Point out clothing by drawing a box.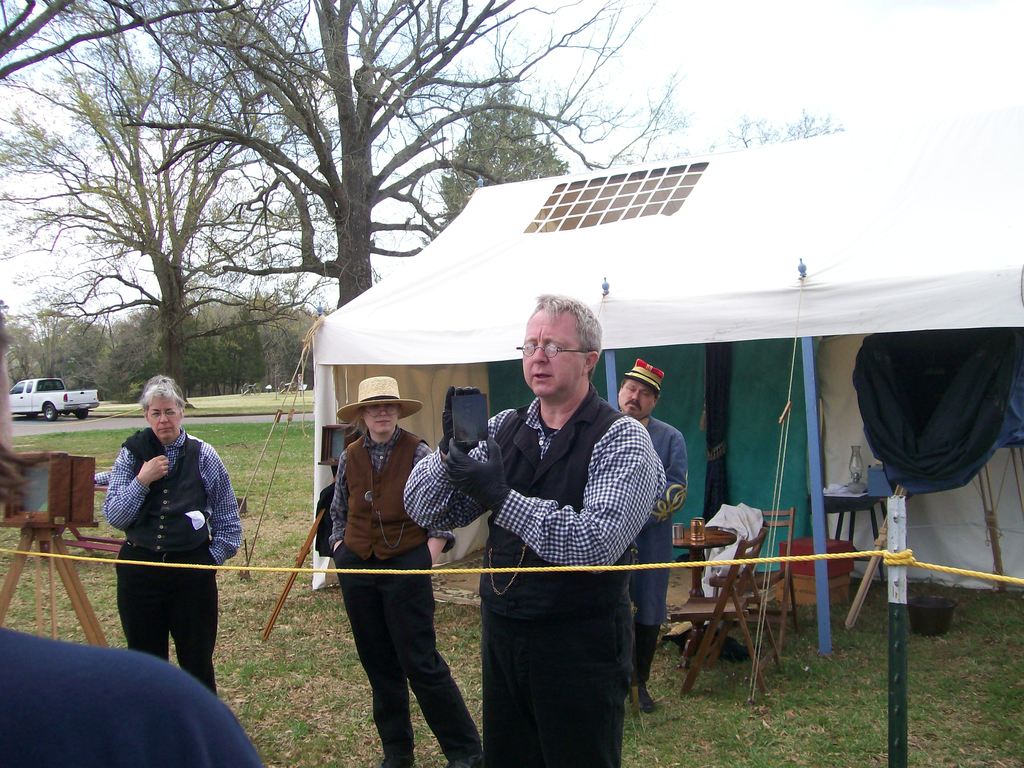
327,417,479,758.
